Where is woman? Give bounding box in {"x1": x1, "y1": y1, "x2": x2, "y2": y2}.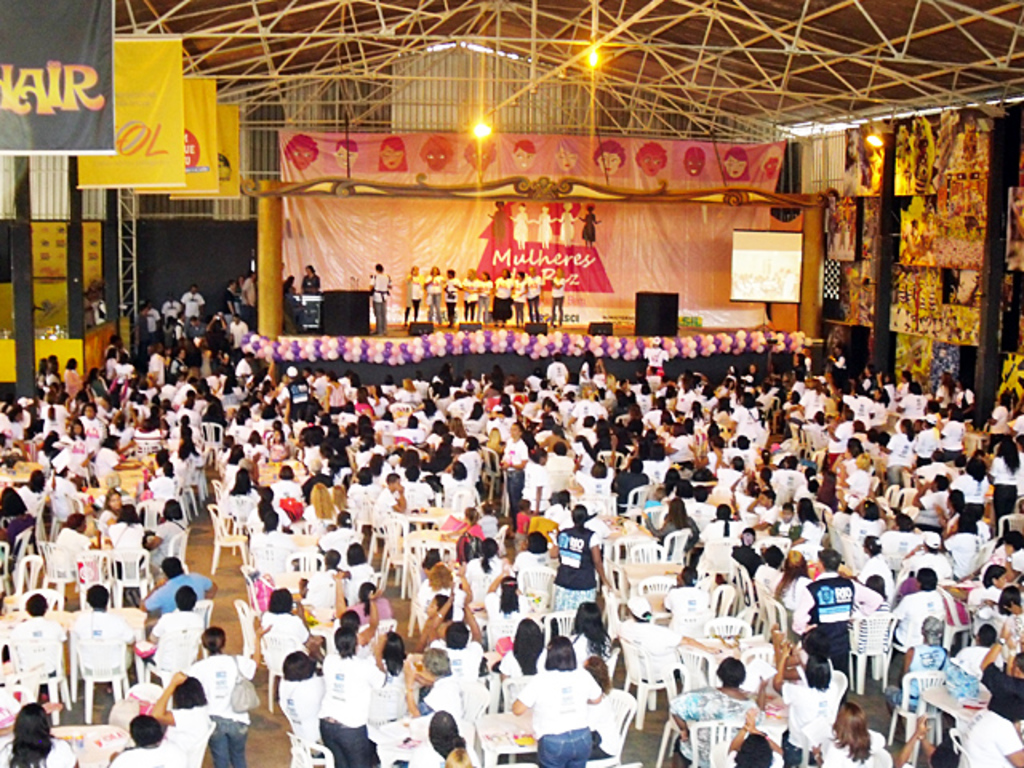
{"x1": 480, "y1": 570, "x2": 526, "y2": 622}.
